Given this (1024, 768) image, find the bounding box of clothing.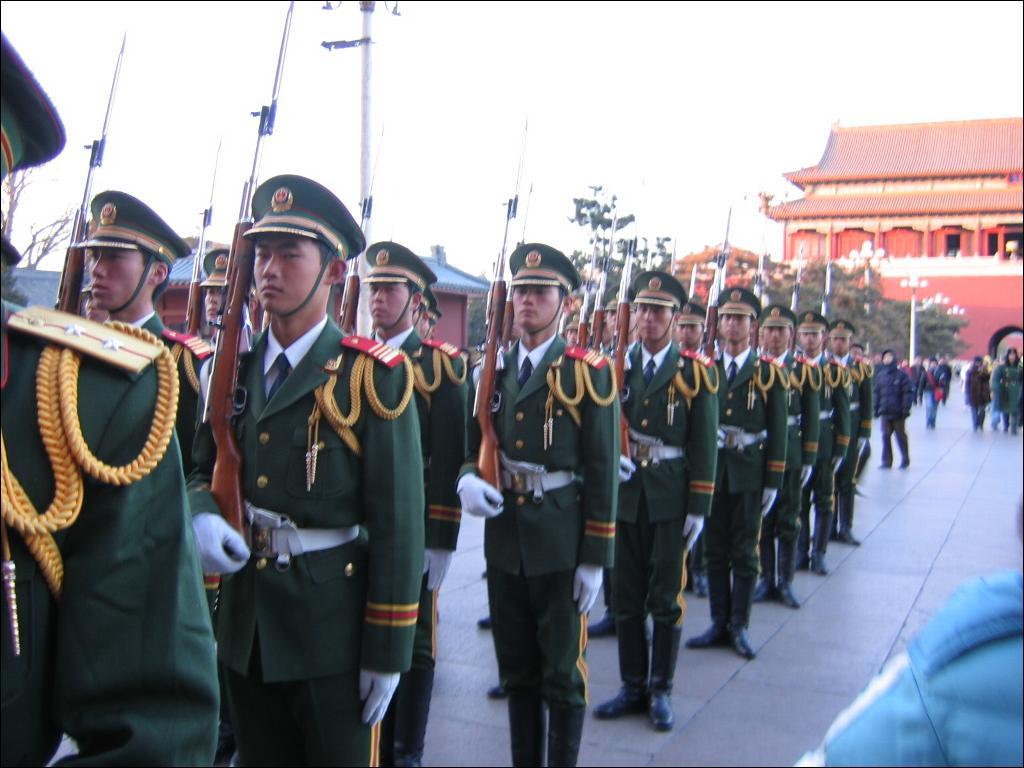
x1=611 y1=338 x2=716 y2=700.
